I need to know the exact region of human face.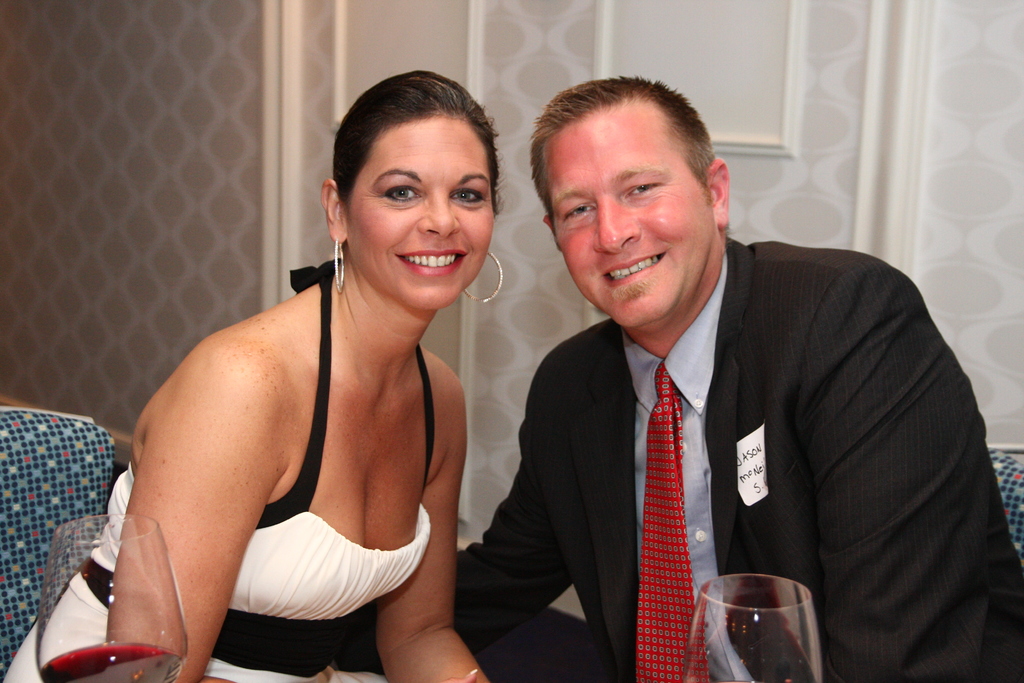
Region: <region>553, 113, 722, 333</region>.
